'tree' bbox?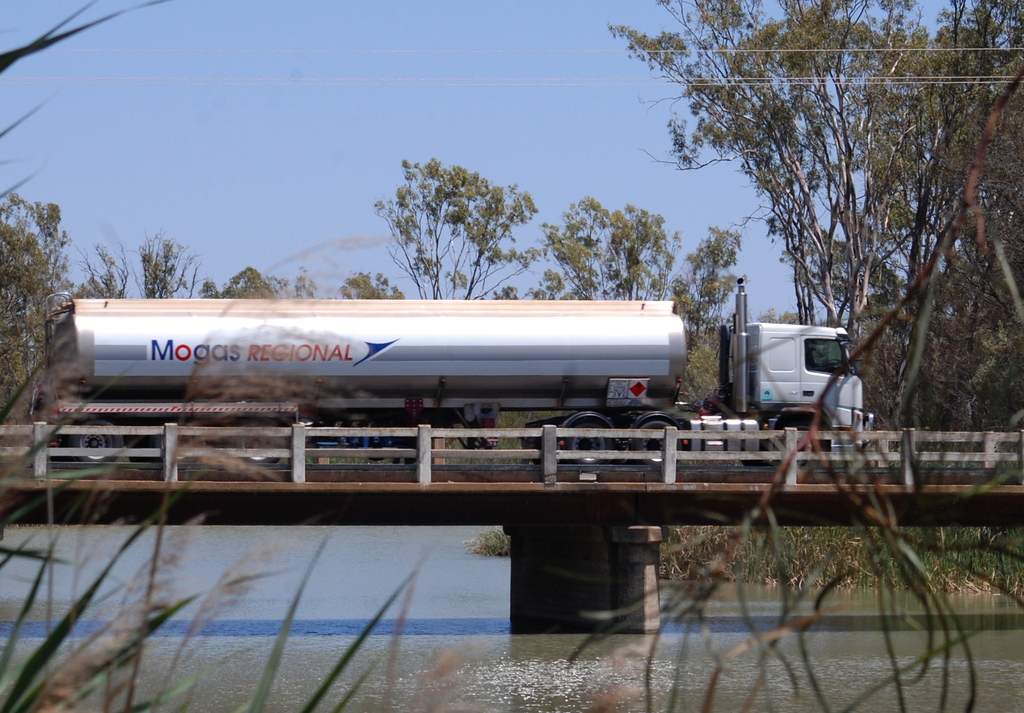
520, 201, 674, 302
